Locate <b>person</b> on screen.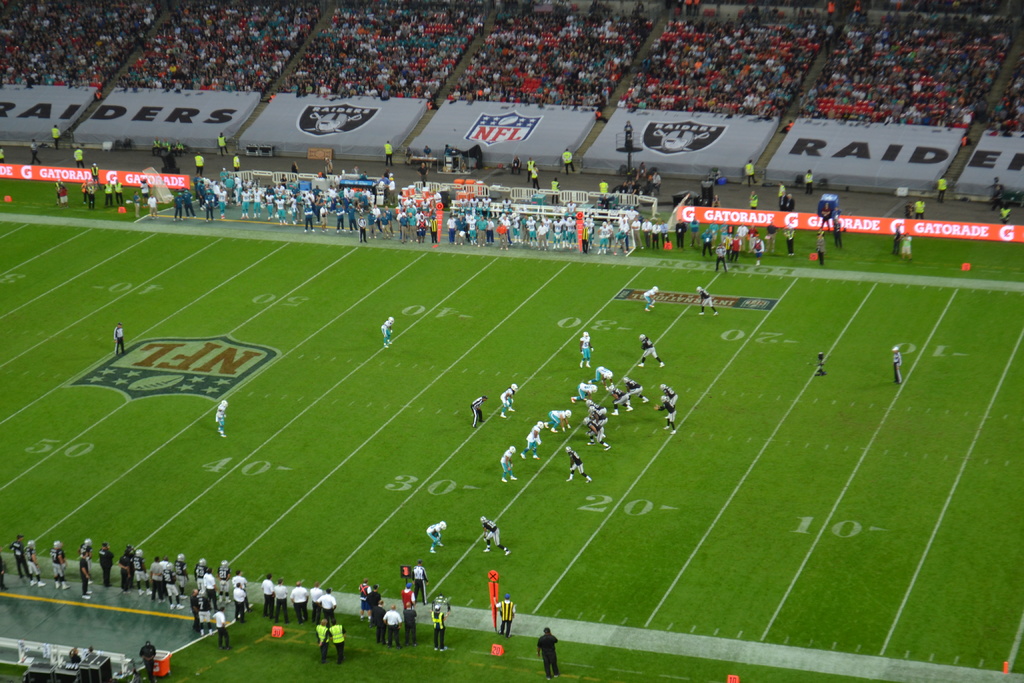
On screen at l=318, t=588, r=336, b=623.
